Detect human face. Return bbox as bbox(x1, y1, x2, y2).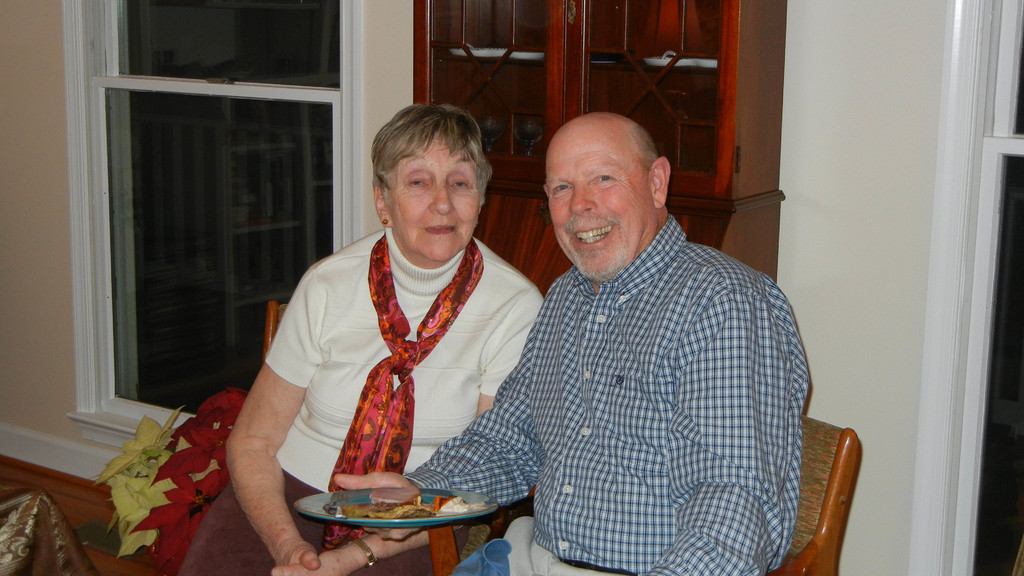
bbox(544, 134, 650, 280).
